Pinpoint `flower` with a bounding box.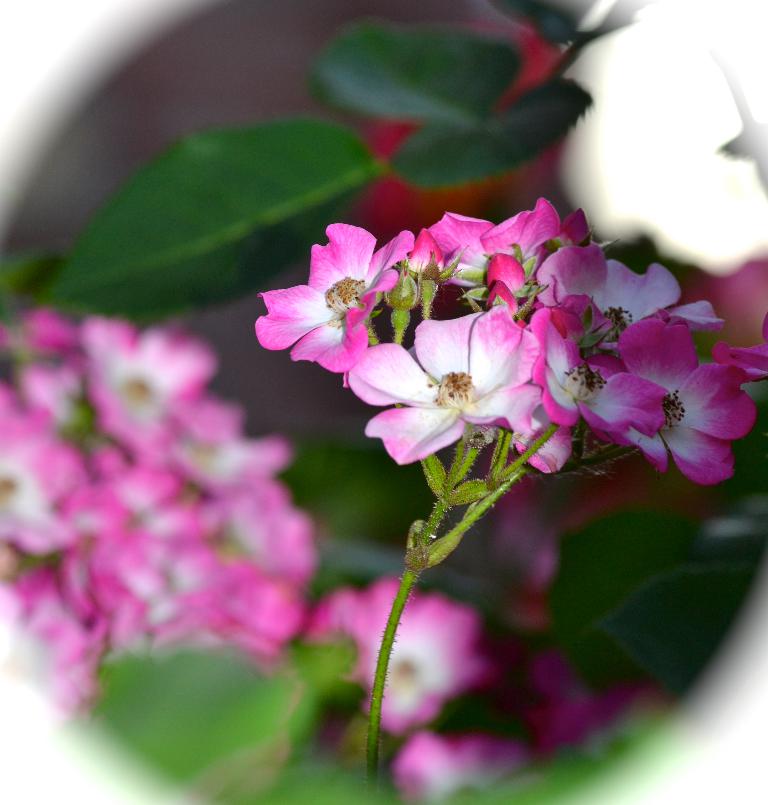
<region>581, 316, 761, 485</region>.
